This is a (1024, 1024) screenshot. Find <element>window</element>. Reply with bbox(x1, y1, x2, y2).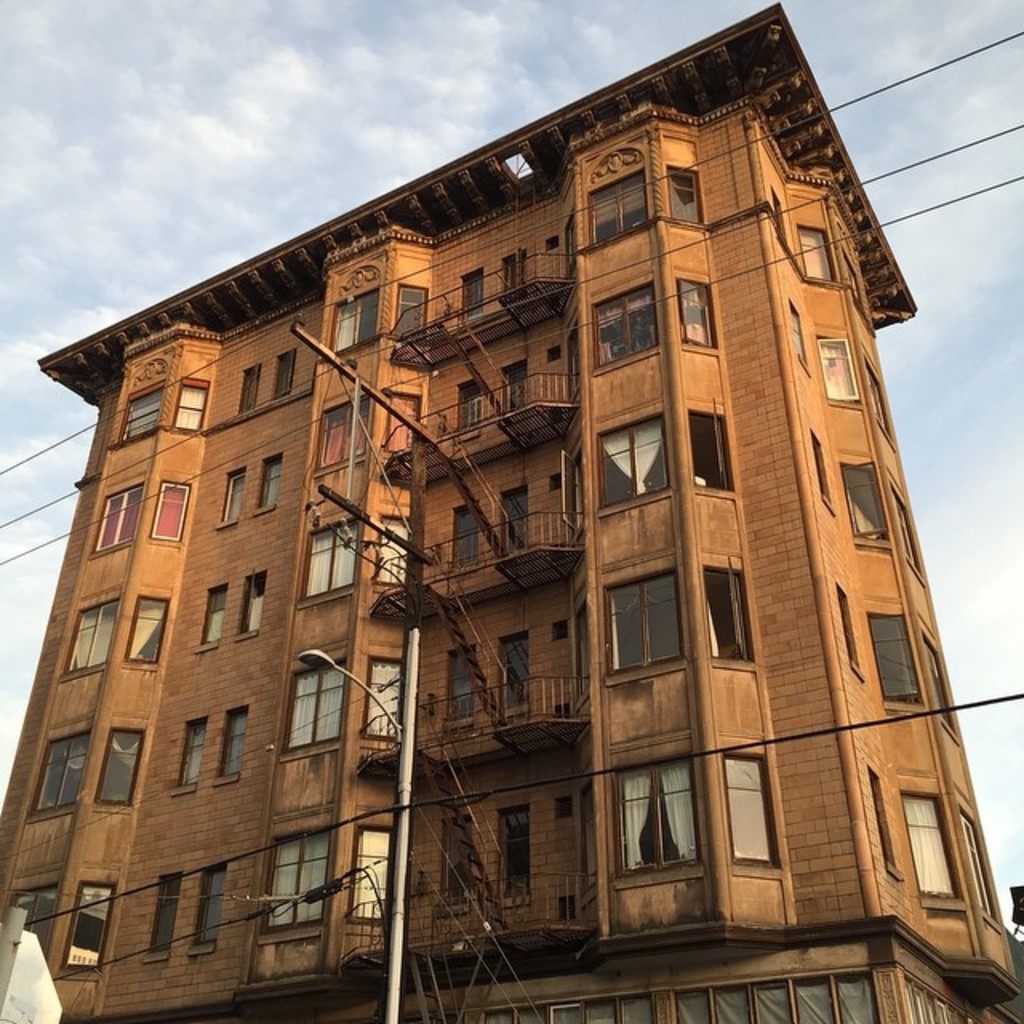
bbox(122, 384, 165, 438).
